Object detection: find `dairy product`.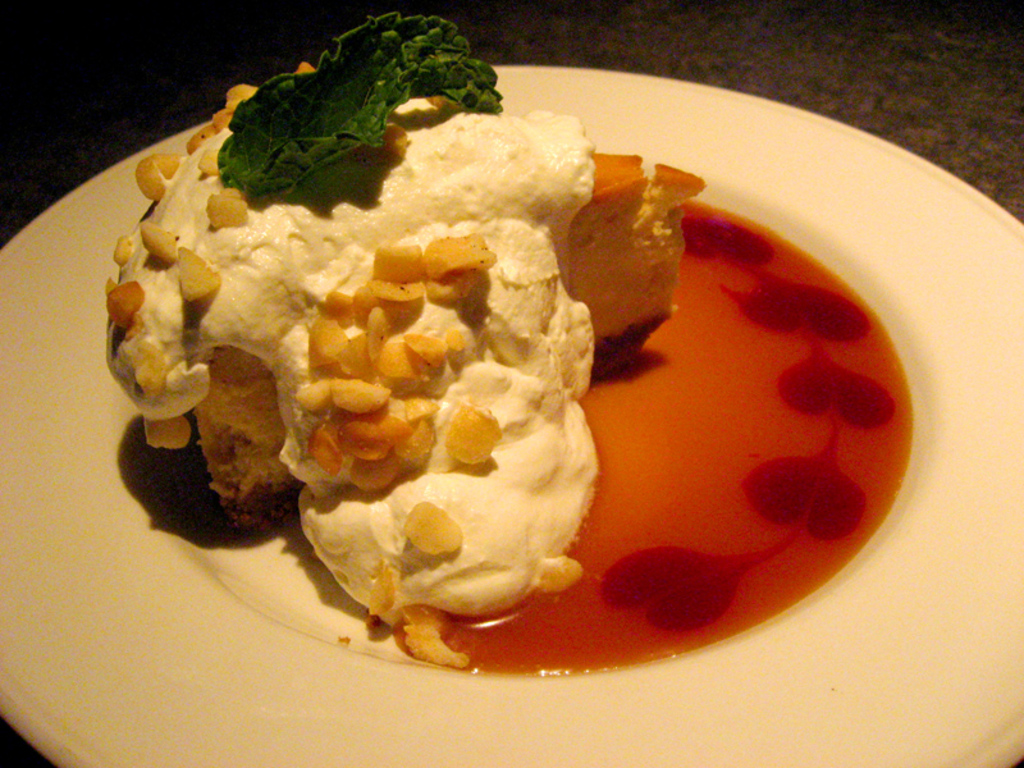
left=102, top=97, right=598, bottom=623.
